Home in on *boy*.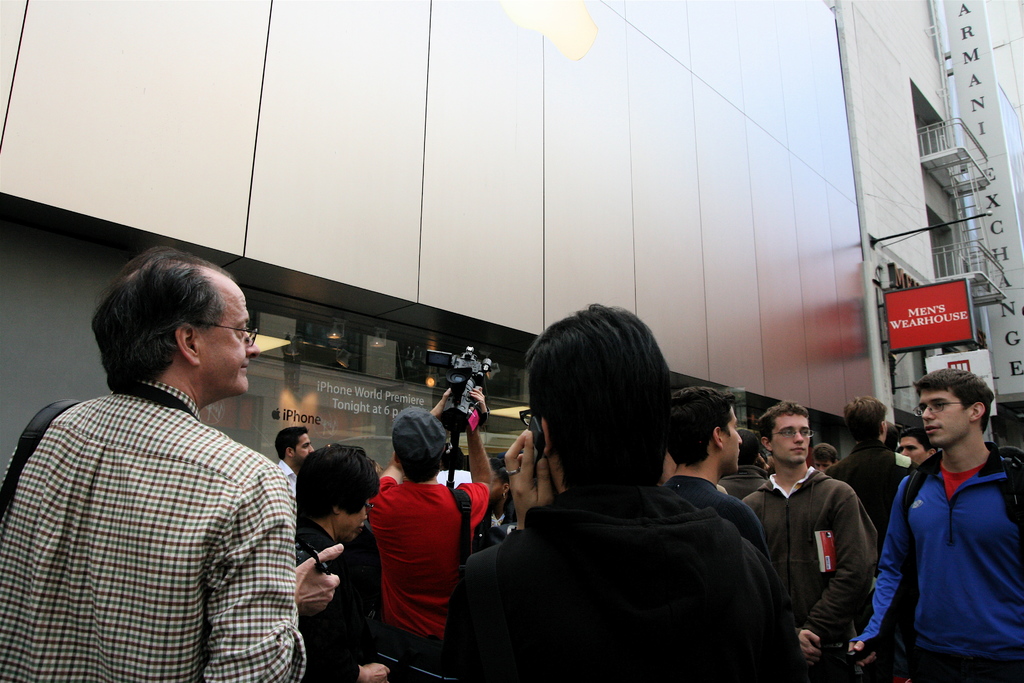
Homed in at box=[661, 384, 771, 562].
